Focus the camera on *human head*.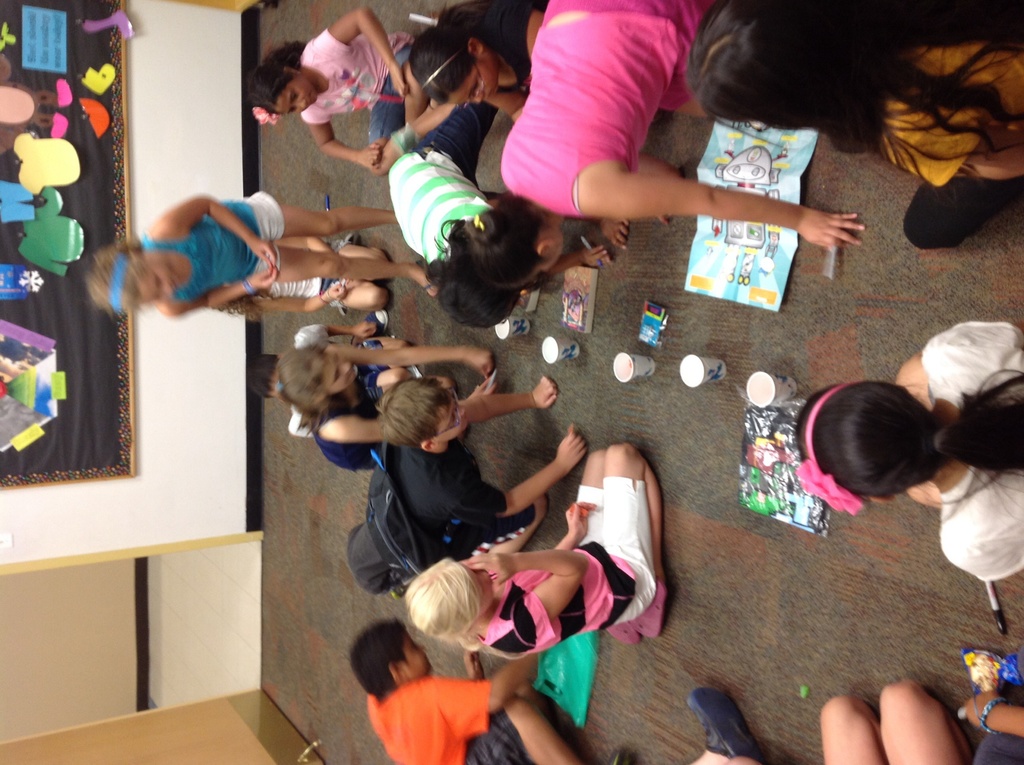
Focus region: <box>422,266,534,331</box>.
